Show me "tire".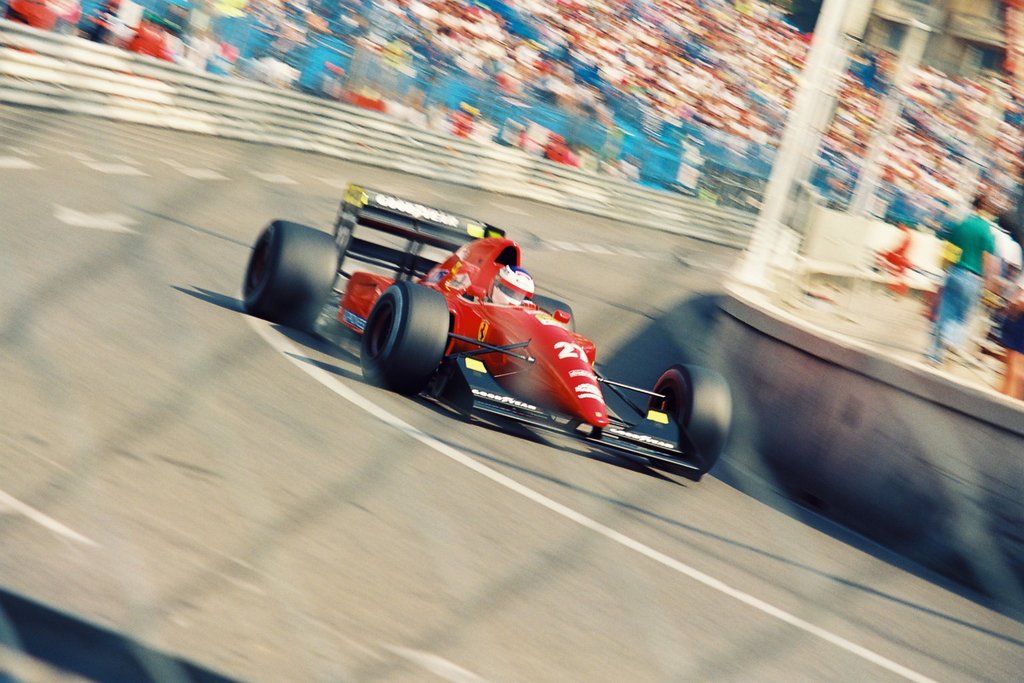
"tire" is here: Rect(236, 221, 355, 318).
